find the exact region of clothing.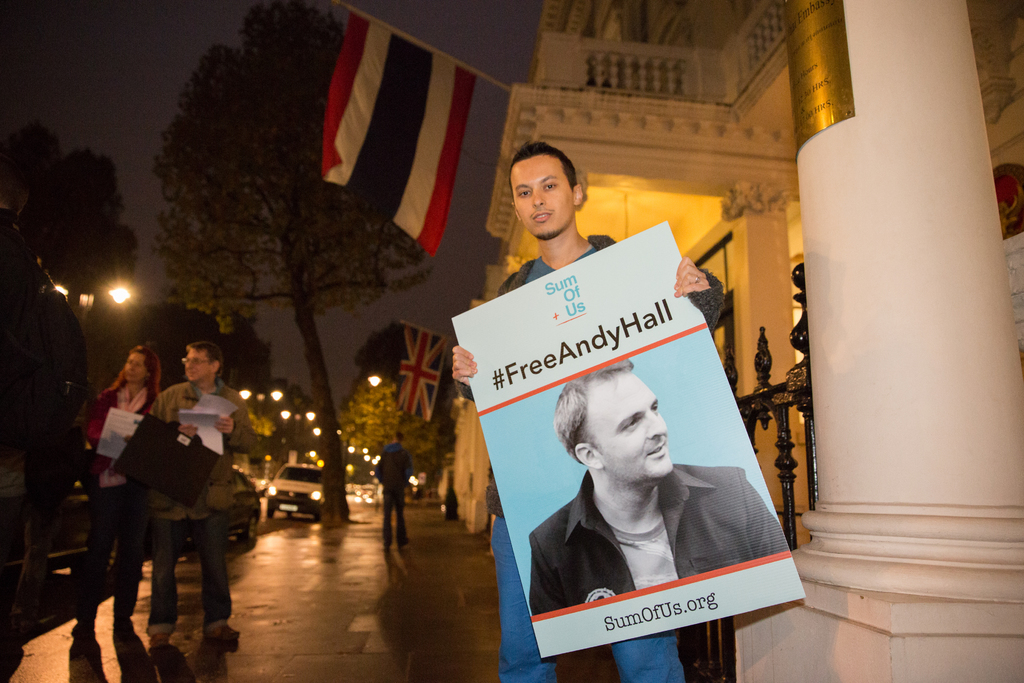
Exact region: Rect(532, 469, 785, 616).
